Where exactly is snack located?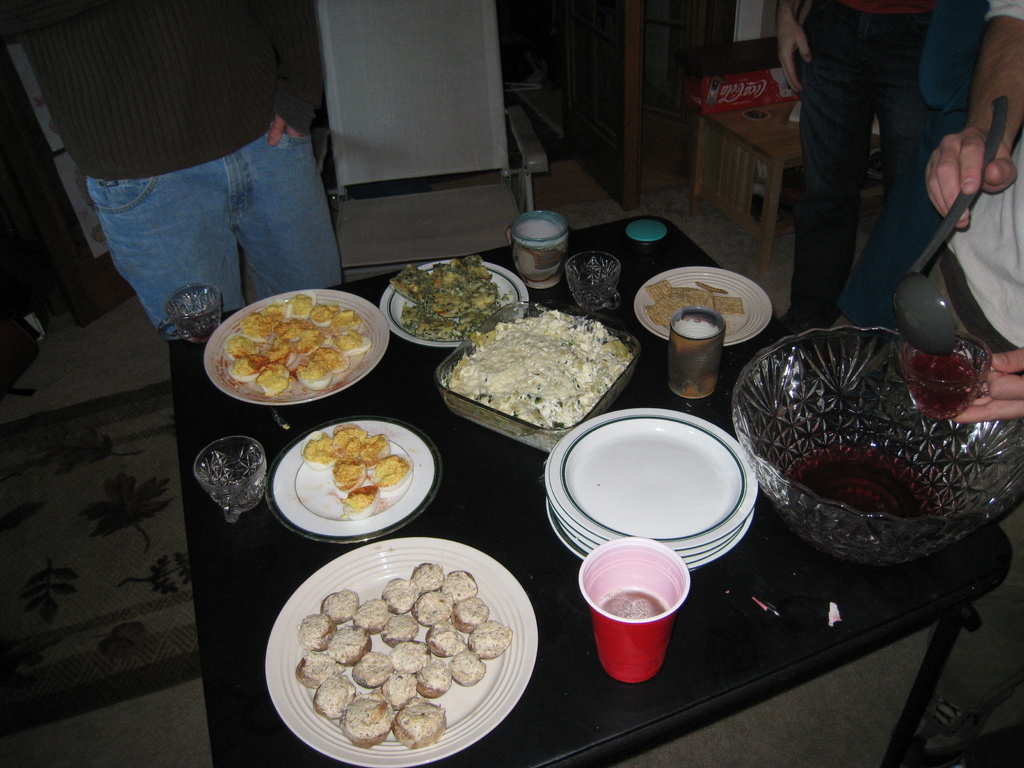
Its bounding box is detection(318, 593, 361, 623).
